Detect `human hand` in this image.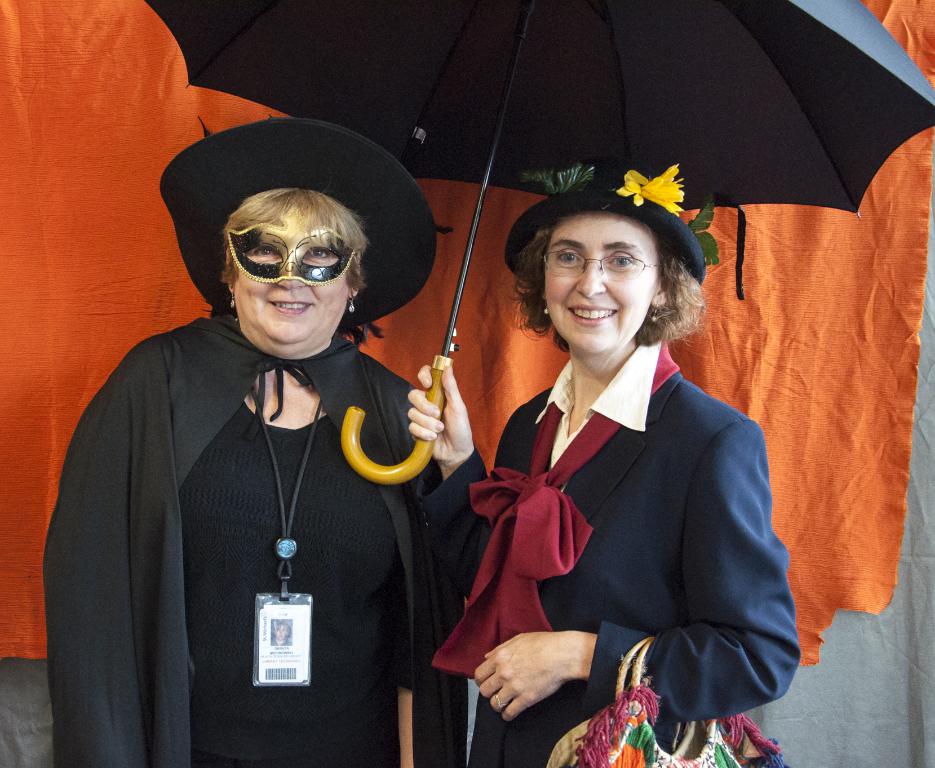
Detection: 477,604,611,723.
